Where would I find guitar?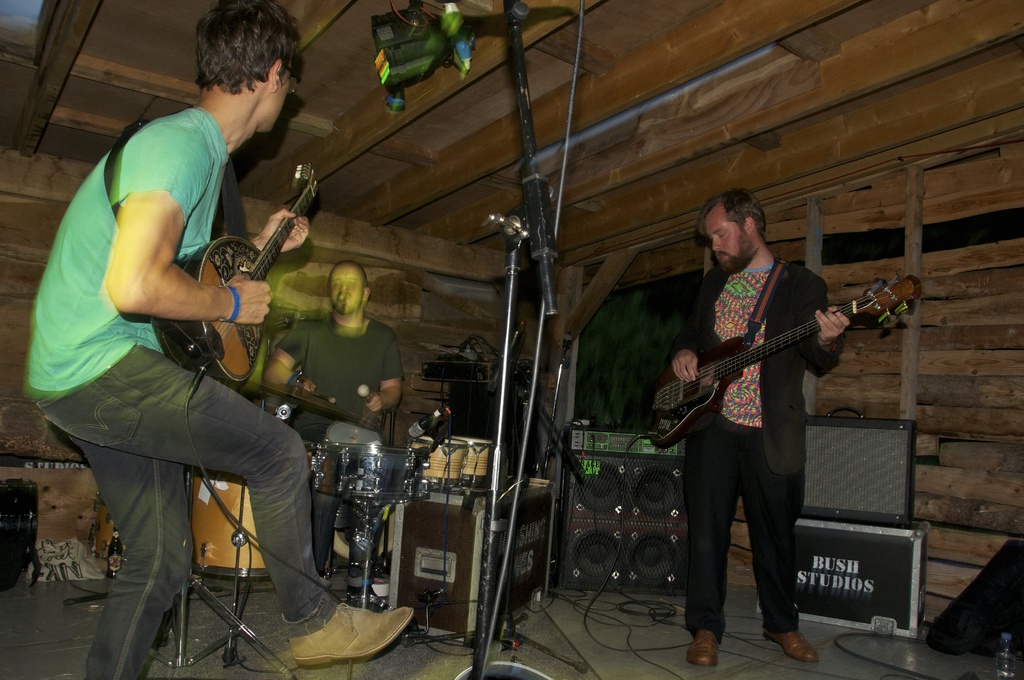
At l=649, t=269, r=941, b=458.
